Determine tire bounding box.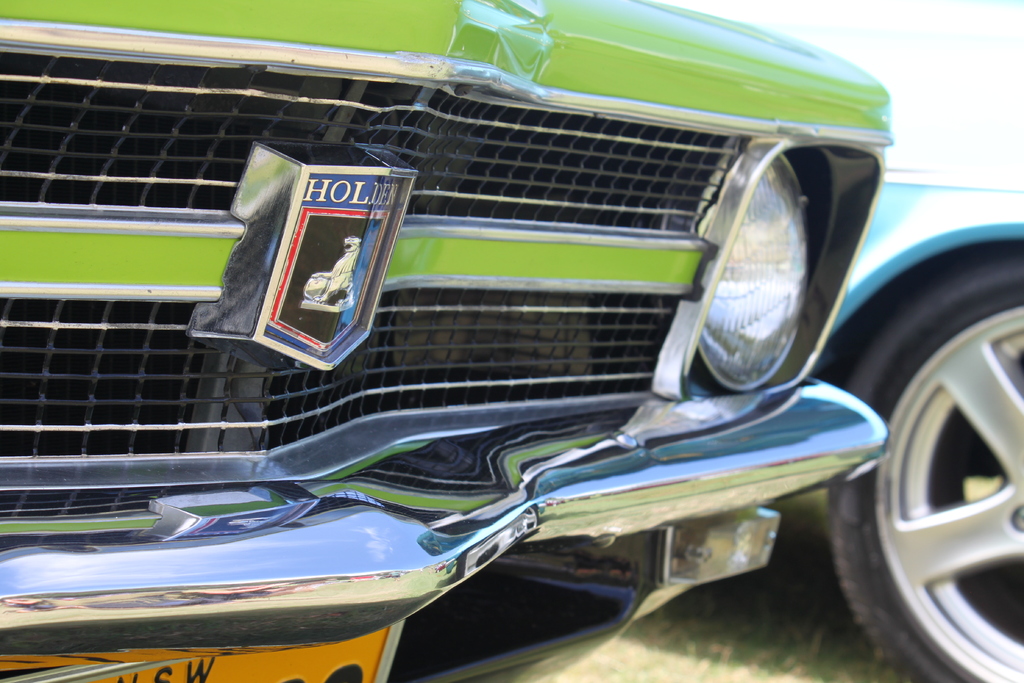
Determined: <region>829, 241, 1023, 682</region>.
